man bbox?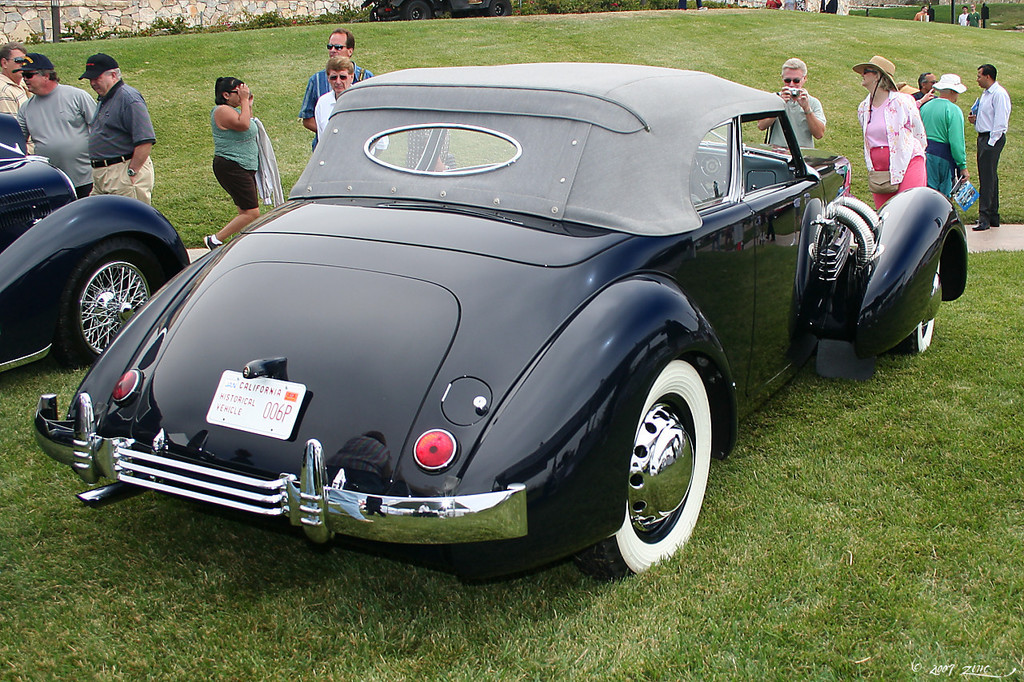
x1=314, y1=58, x2=394, y2=146
